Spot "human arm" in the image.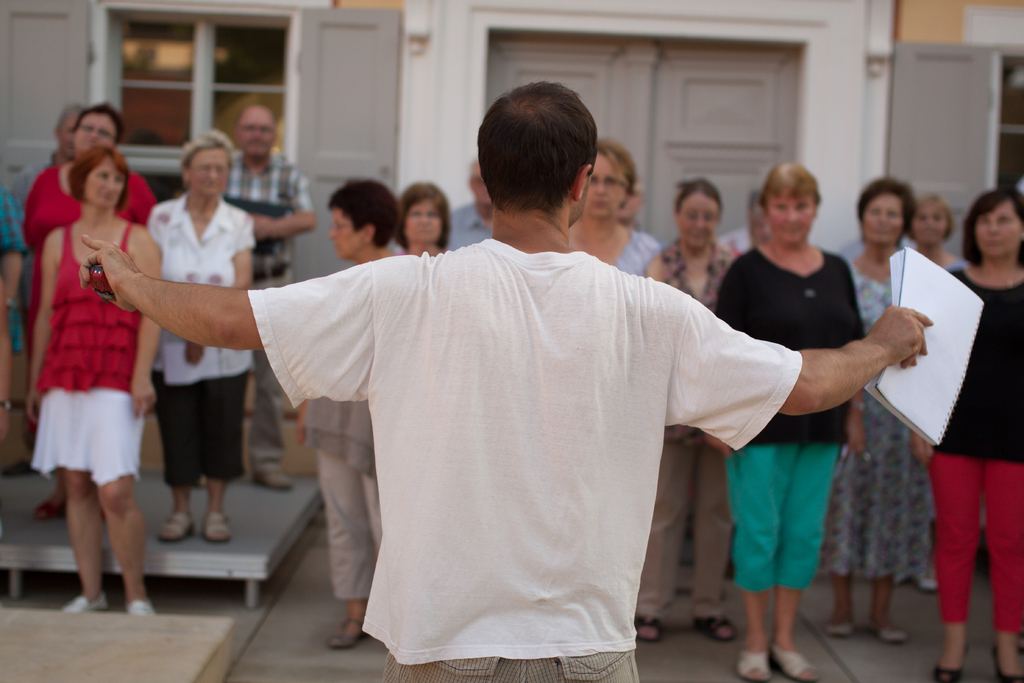
"human arm" found at Rect(244, 162, 317, 237).
